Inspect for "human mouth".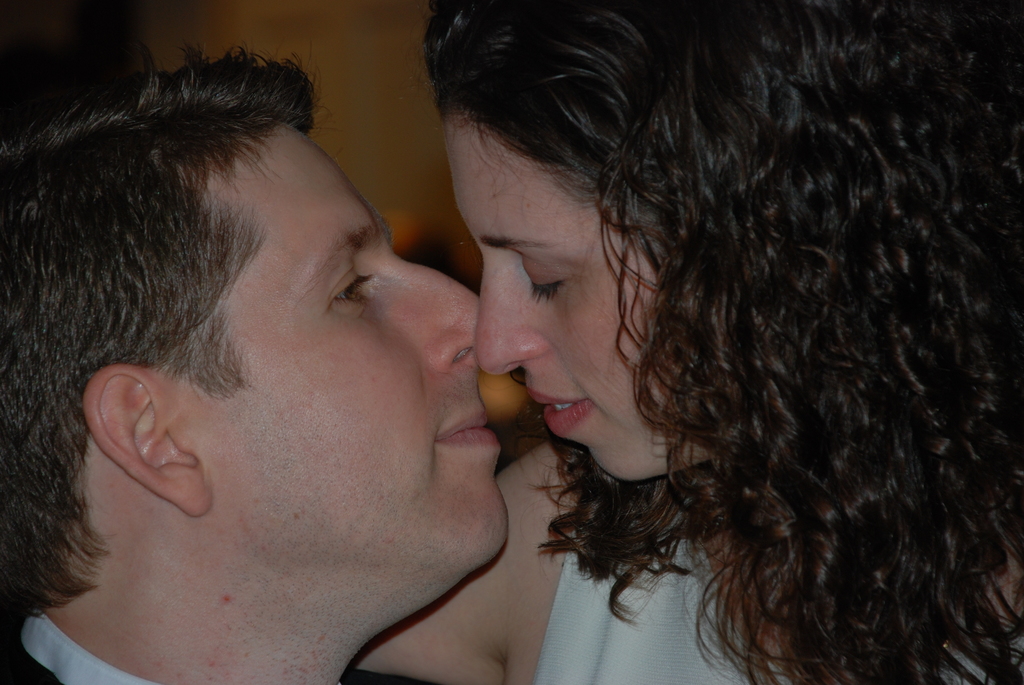
Inspection: box=[440, 410, 503, 447].
